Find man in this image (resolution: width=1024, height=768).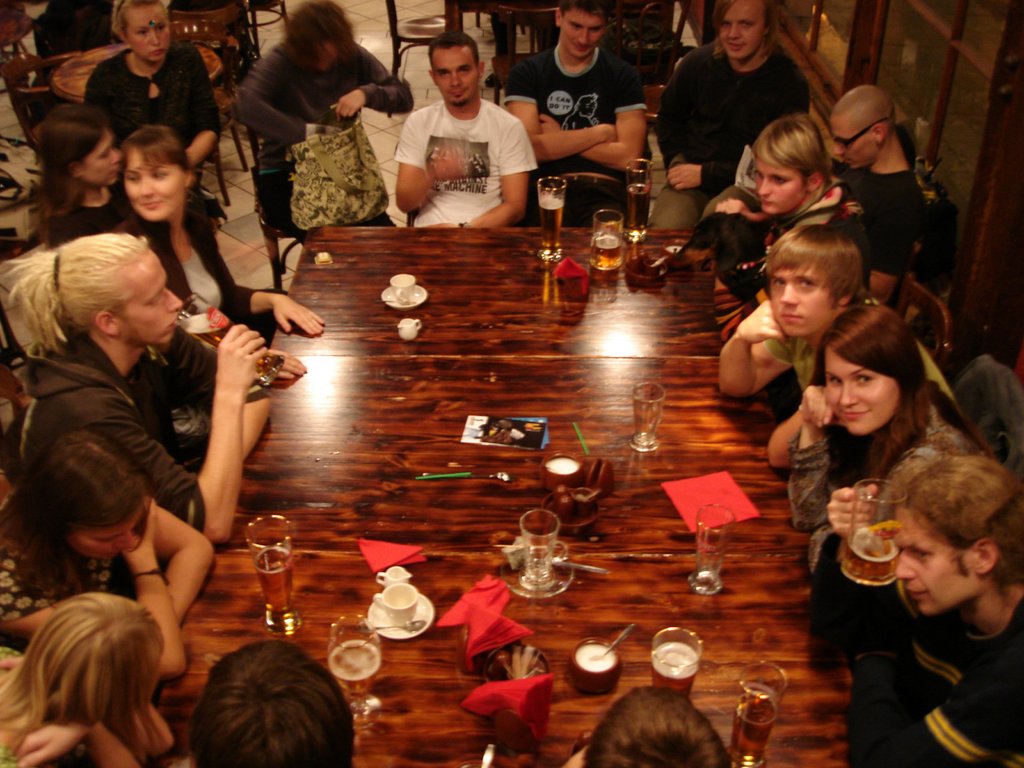
[0,230,287,557].
